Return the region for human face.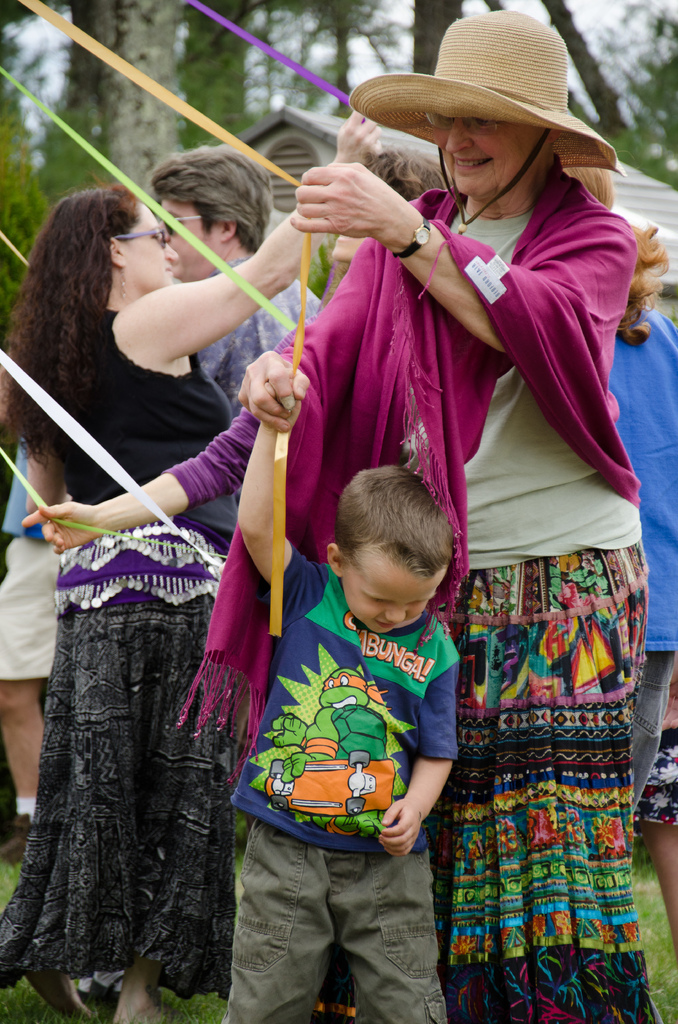
(x1=445, y1=114, x2=545, y2=193).
